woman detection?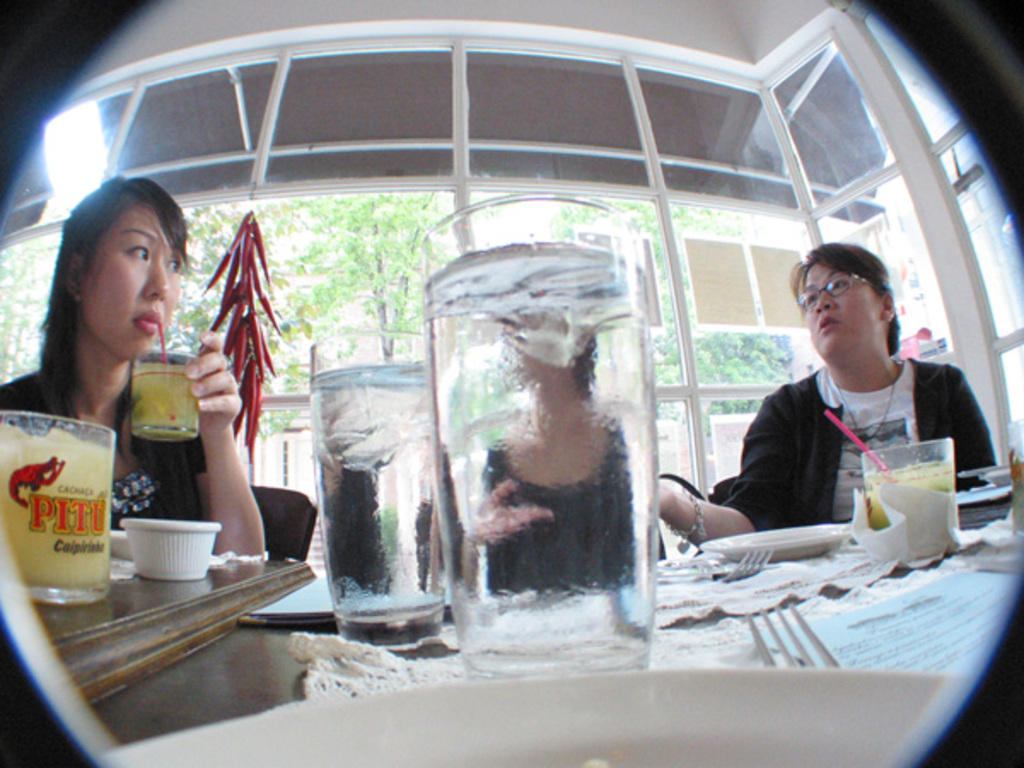
<box>24,183,263,565</box>
